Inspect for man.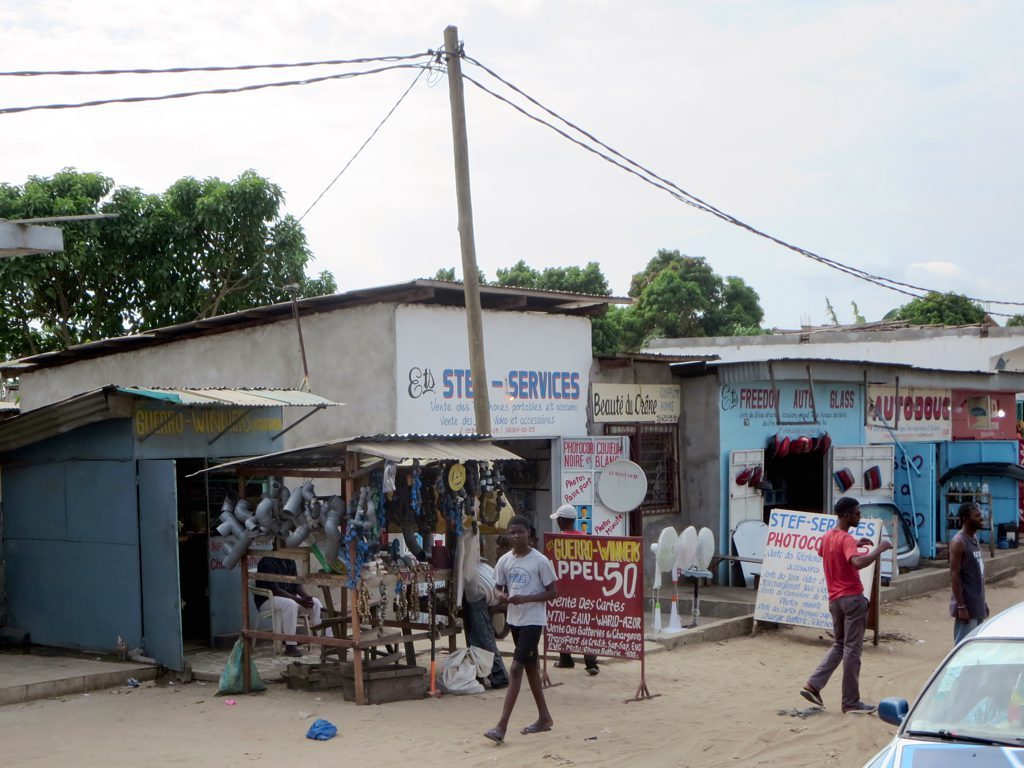
Inspection: pyautogui.locateOnScreen(803, 500, 882, 715).
